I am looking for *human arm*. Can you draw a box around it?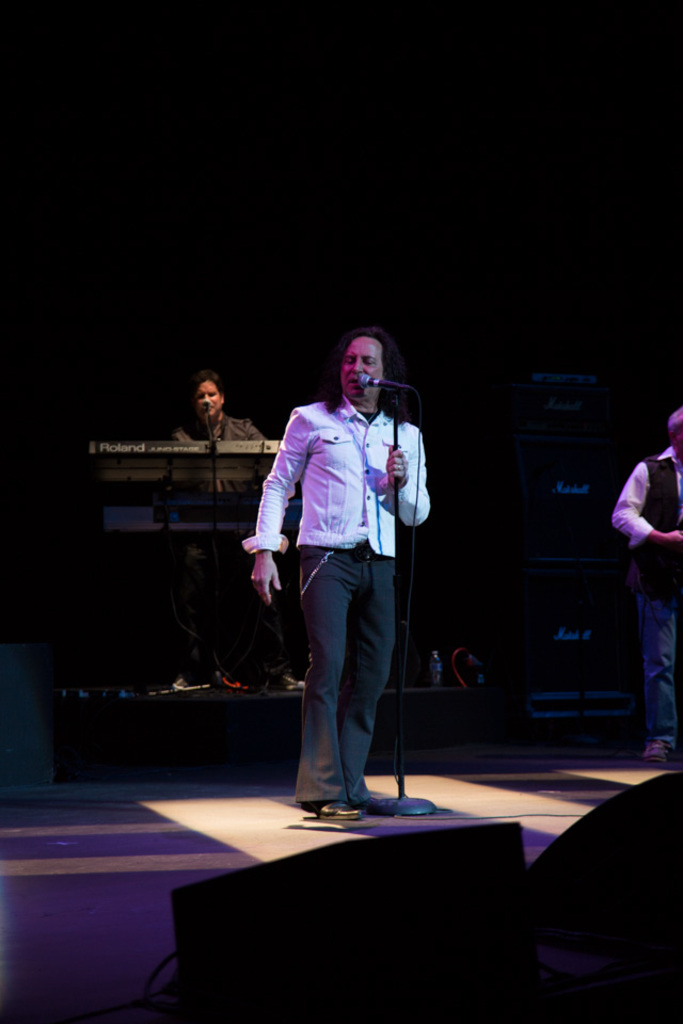
Sure, the bounding box is [243, 412, 293, 604].
